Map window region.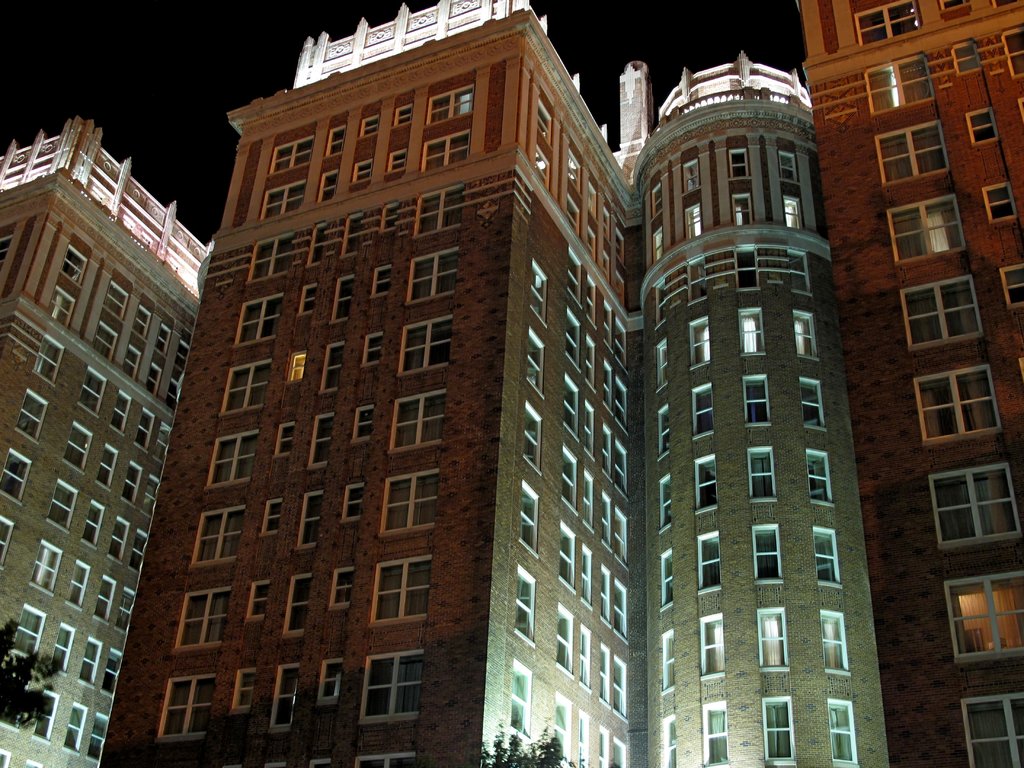
Mapped to 94, 322, 115, 363.
